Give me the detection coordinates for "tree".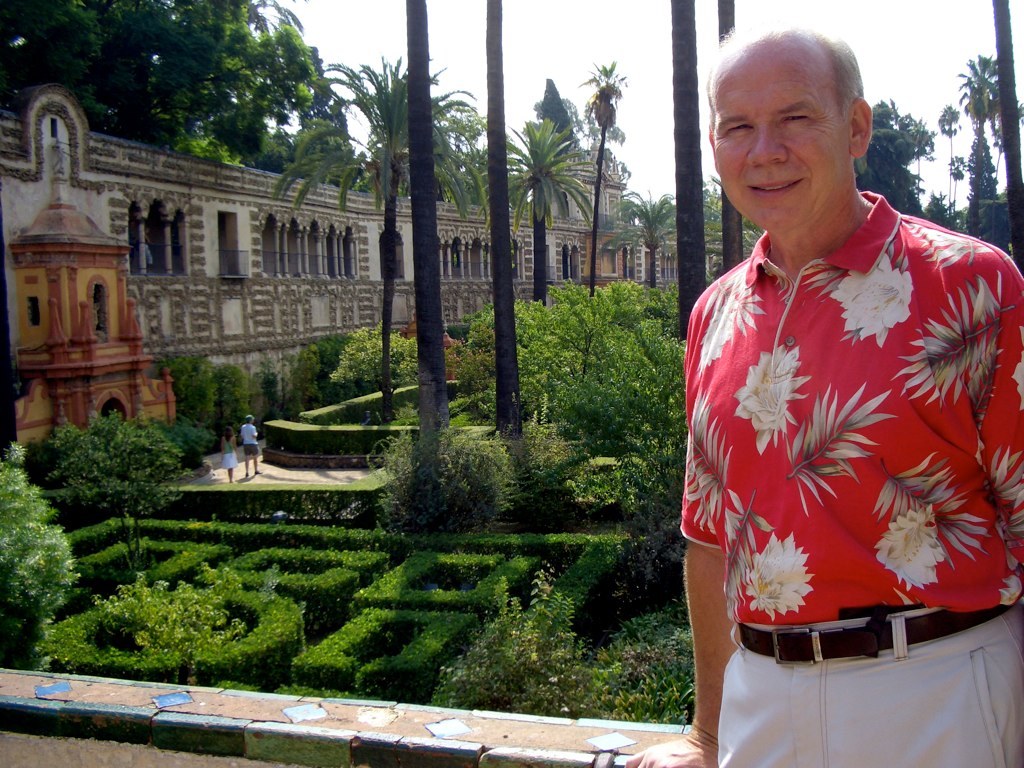
609, 344, 694, 591.
